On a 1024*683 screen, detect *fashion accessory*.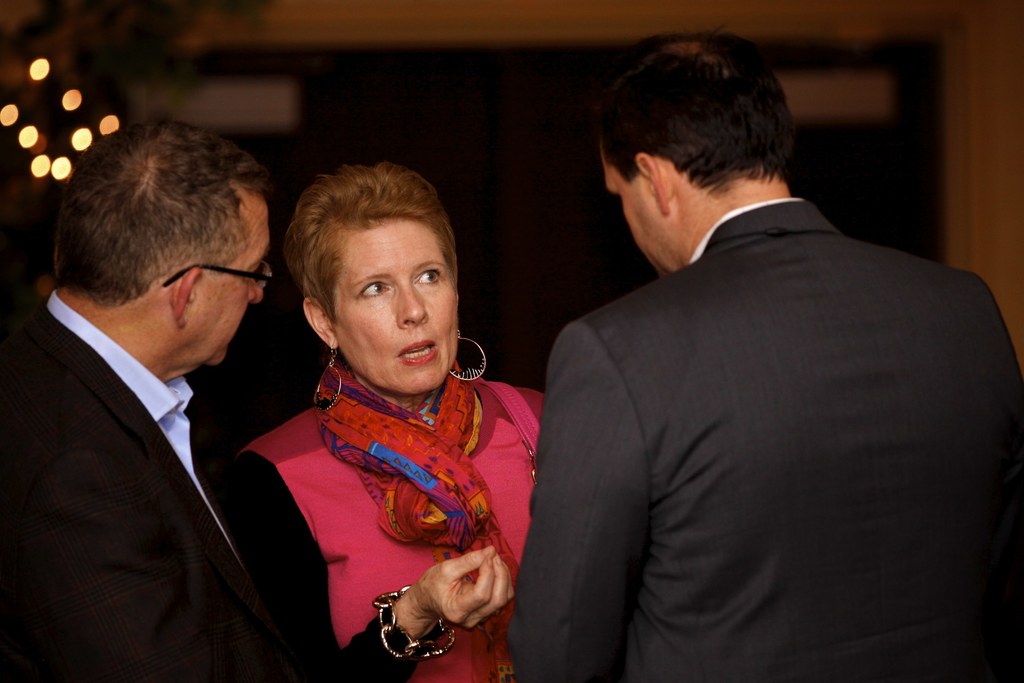
rect(450, 330, 489, 381).
